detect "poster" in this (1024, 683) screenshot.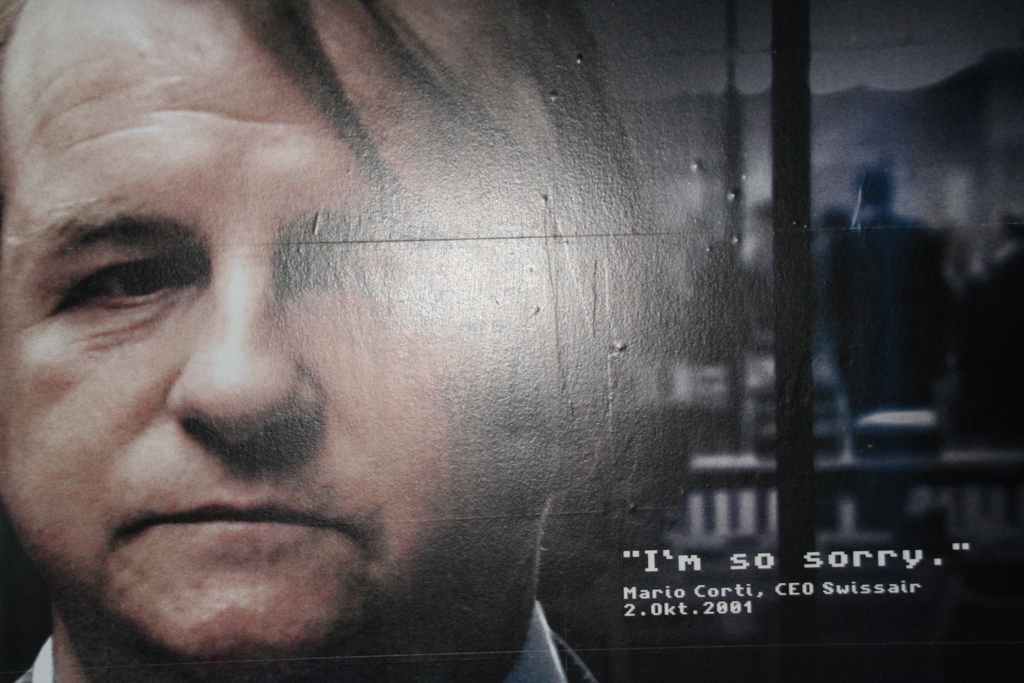
Detection: box=[0, 0, 1023, 682].
